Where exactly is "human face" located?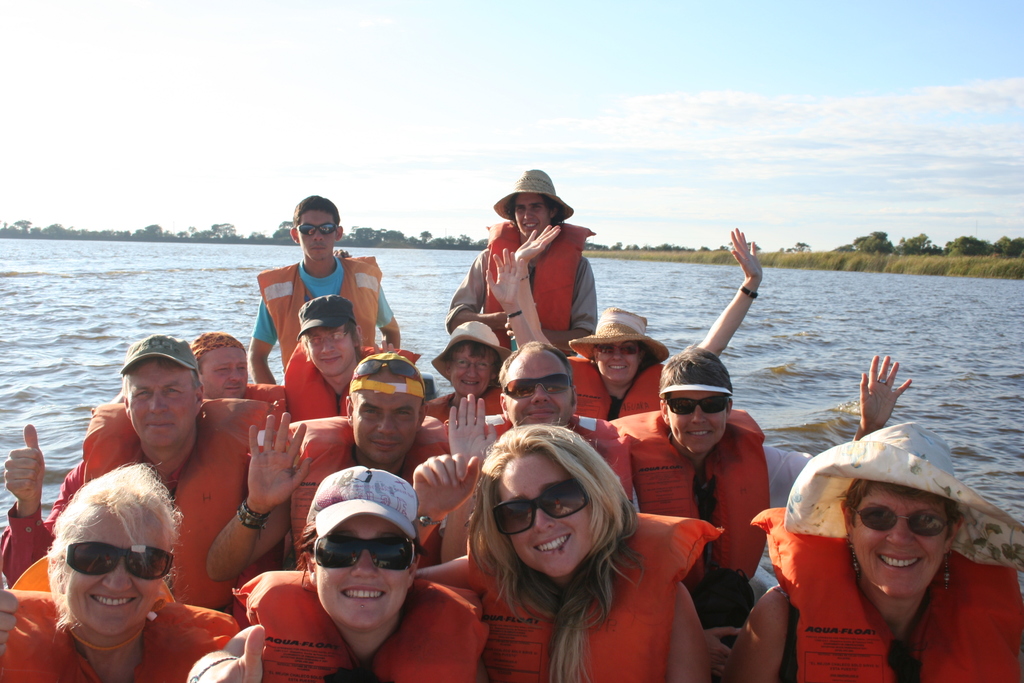
Its bounding box is detection(130, 363, 202, 448).
